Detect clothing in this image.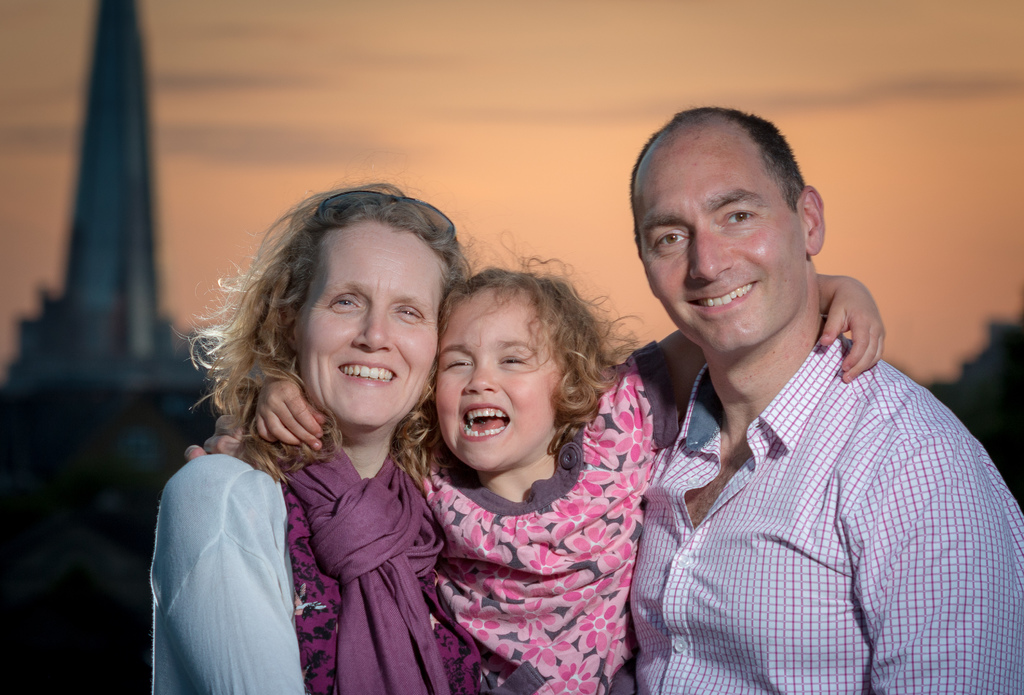
Detection: 636:338:1023:694.
